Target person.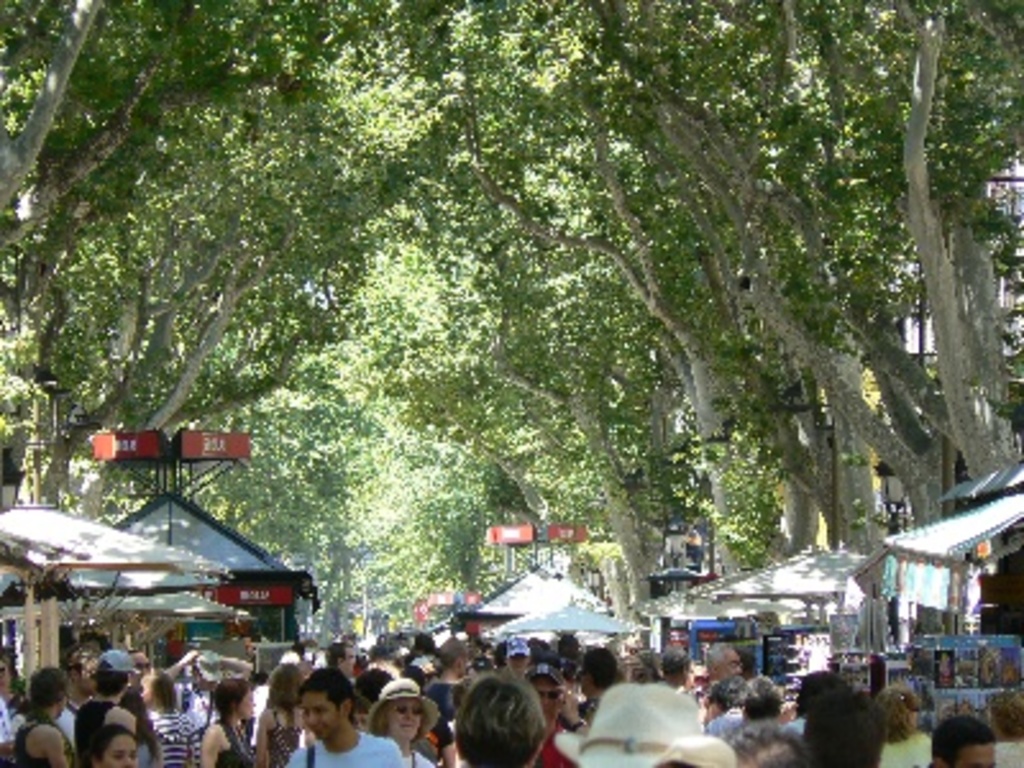
Target region: l=197, t=676, r=266, b=765.
